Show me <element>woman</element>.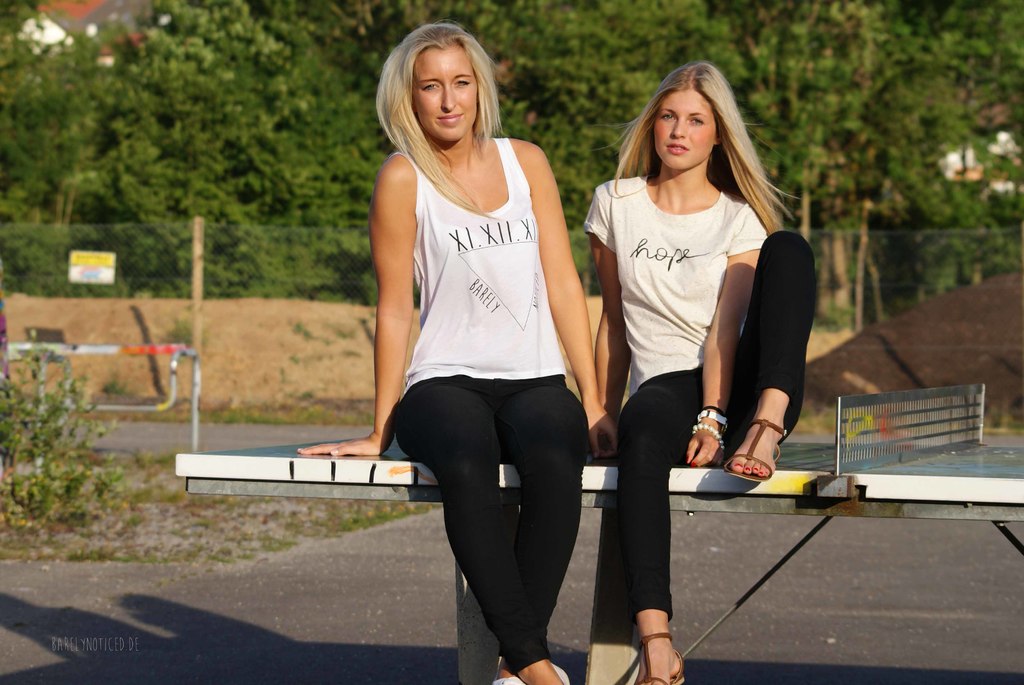
<element>woman</element> is here: crop(591, 77, 789, 618).
